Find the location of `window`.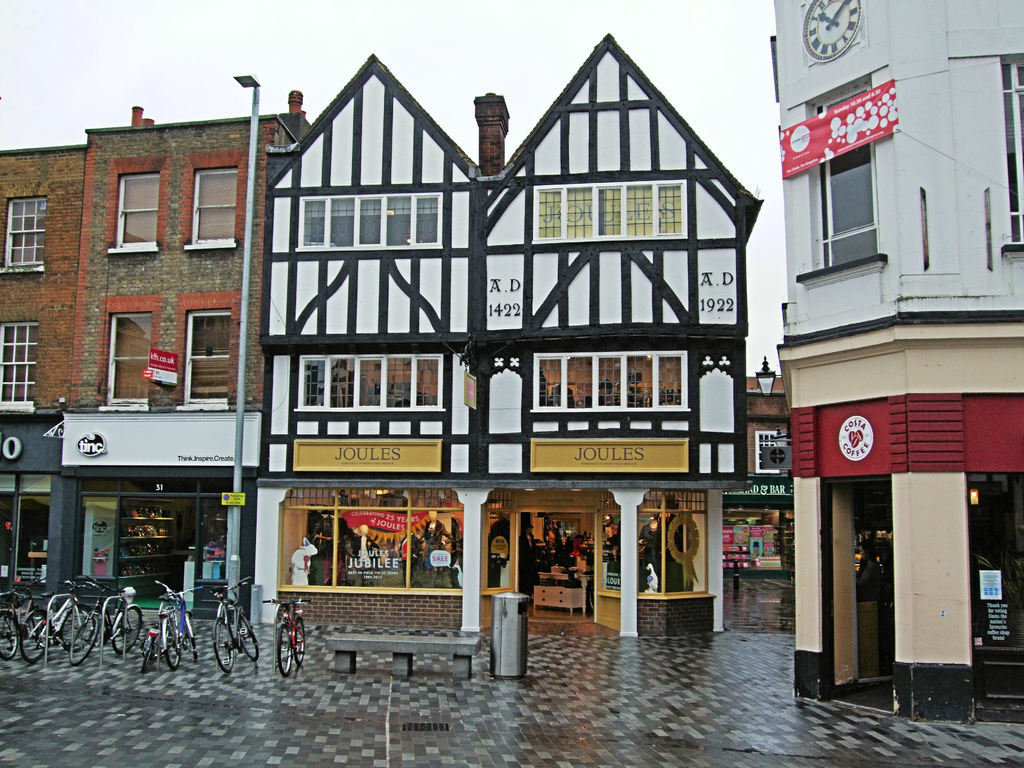
Location: crop(334, 197, 360, 252).
